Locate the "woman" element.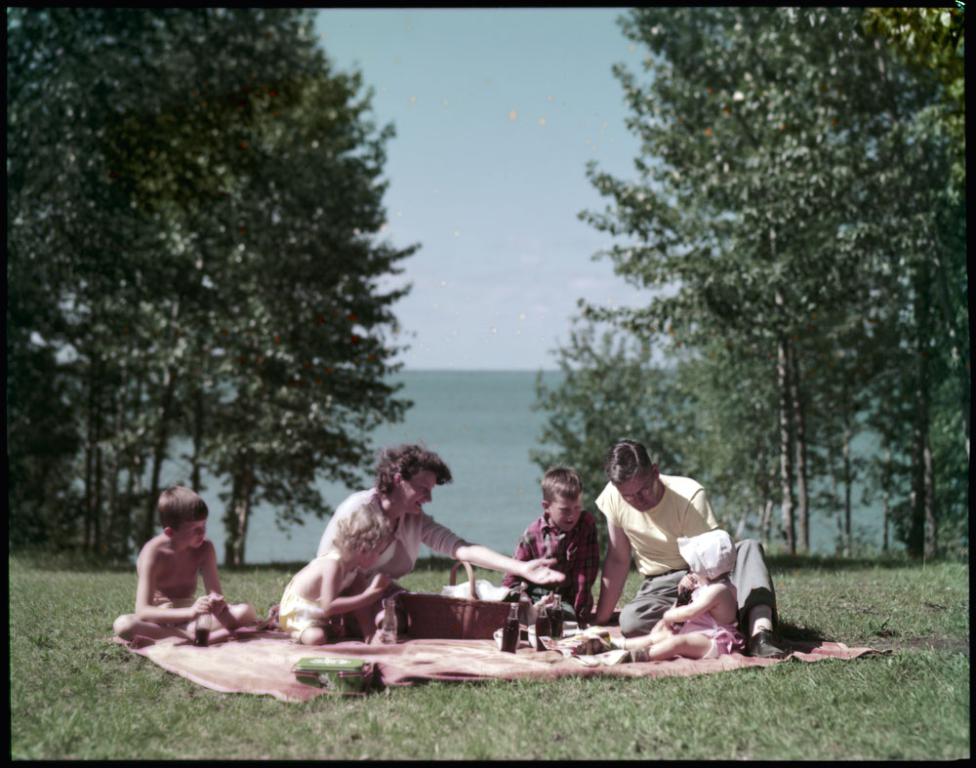
Element bbox: 313/441/568/646.
